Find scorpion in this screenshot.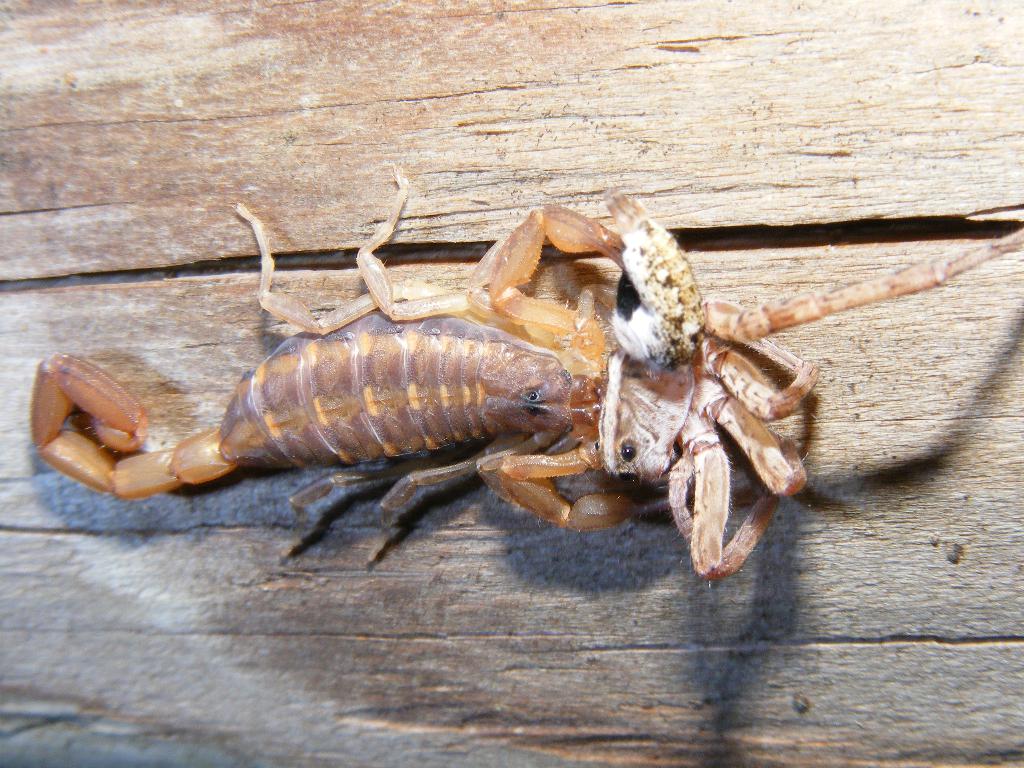
The bounding box for scorpion is {"left": 27, "top": 158, "right": 693, "bottom": 576}.
